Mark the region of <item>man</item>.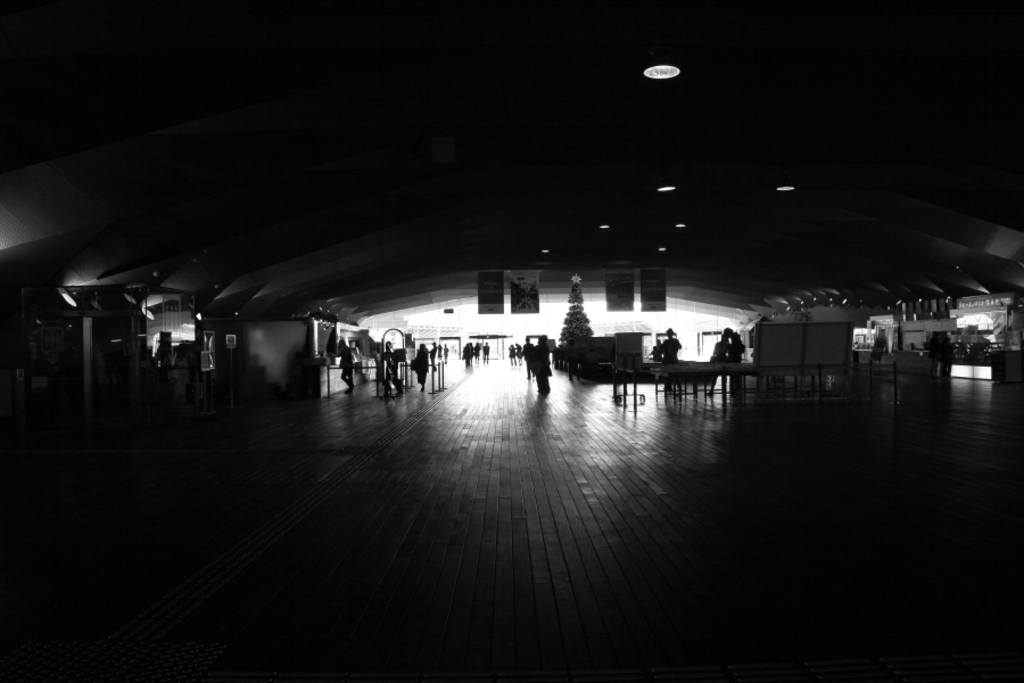
Region: bbox(726, 326, 748, 402).
